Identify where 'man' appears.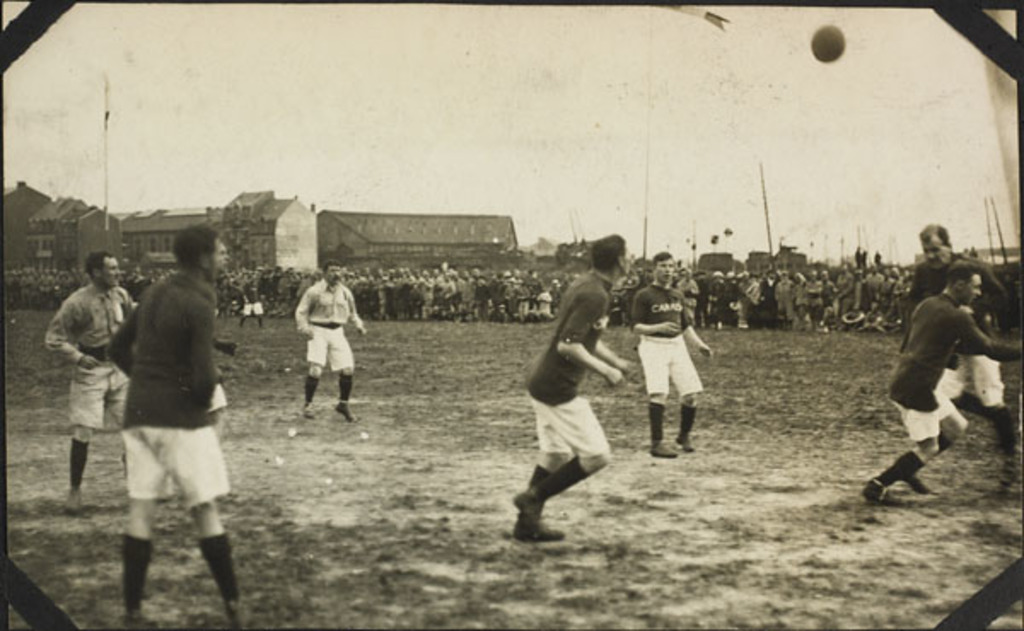
Appears at rect(901, 223, 1015, 455).
